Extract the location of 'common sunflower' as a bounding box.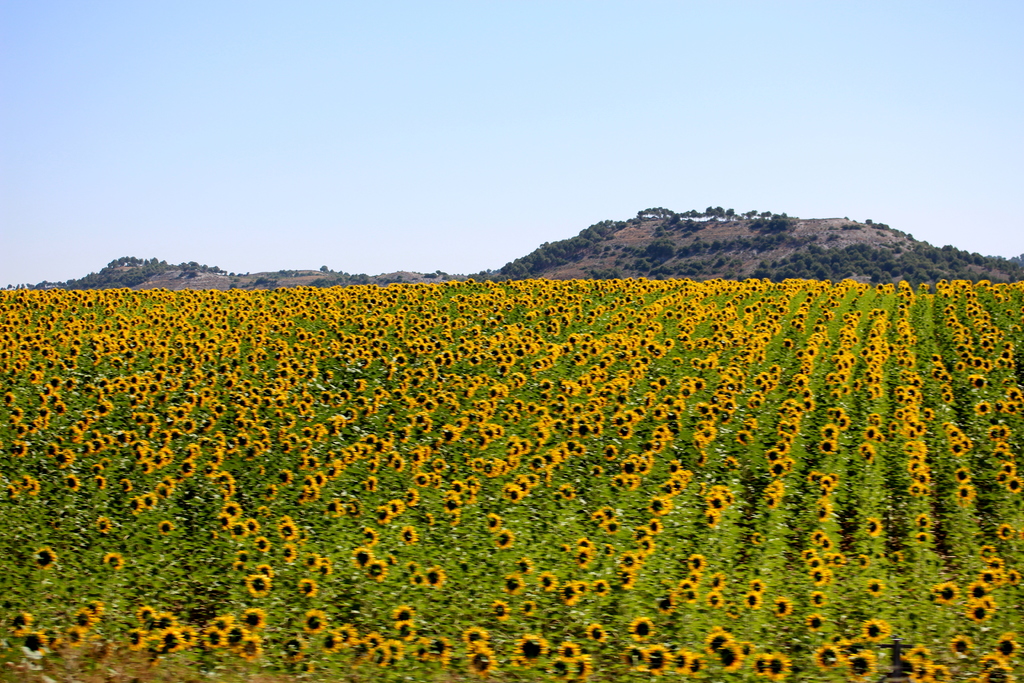
left=72, top=616, right=83, bottom=638.
